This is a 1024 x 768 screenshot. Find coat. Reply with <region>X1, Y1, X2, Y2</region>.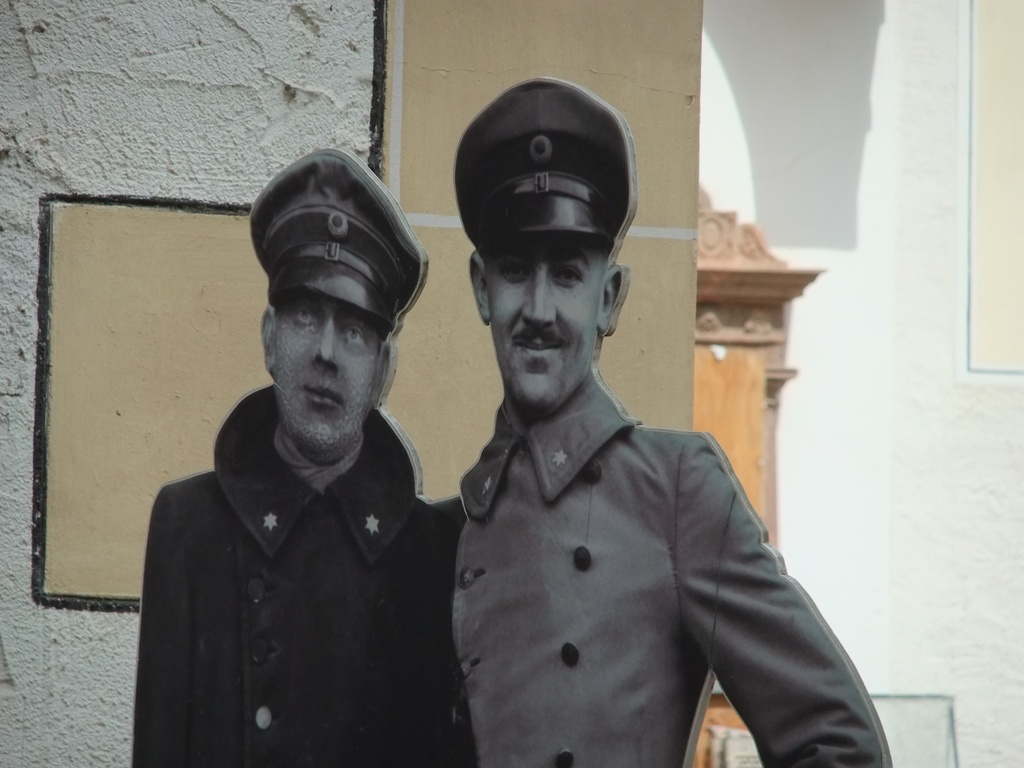
<region>412, 261, 864, 767</region>.
